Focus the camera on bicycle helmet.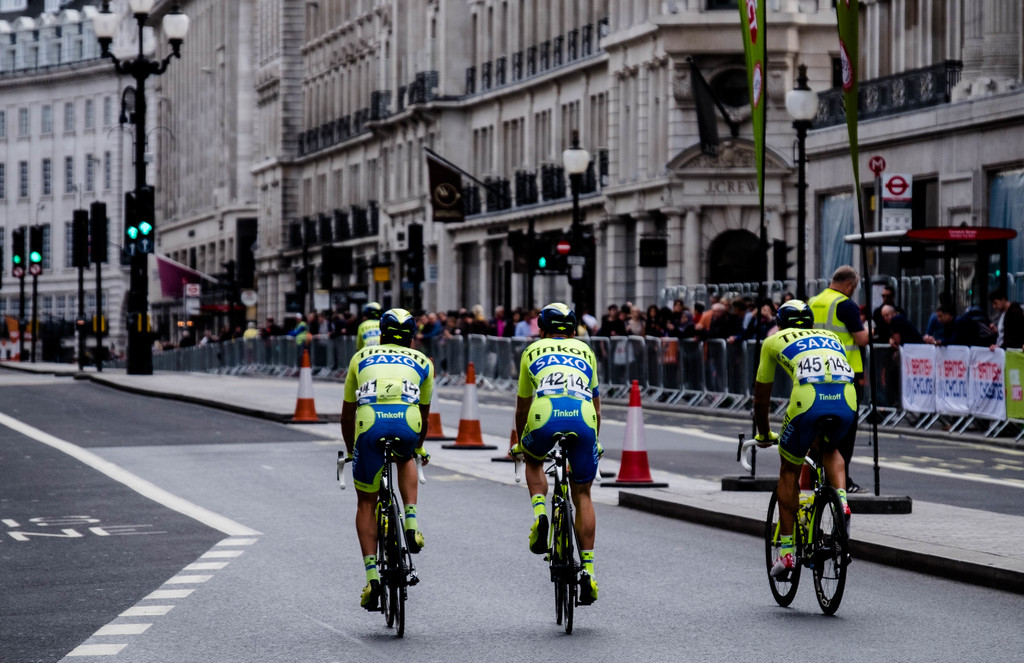
Focus region: box=[775, 299, 806, 325].
